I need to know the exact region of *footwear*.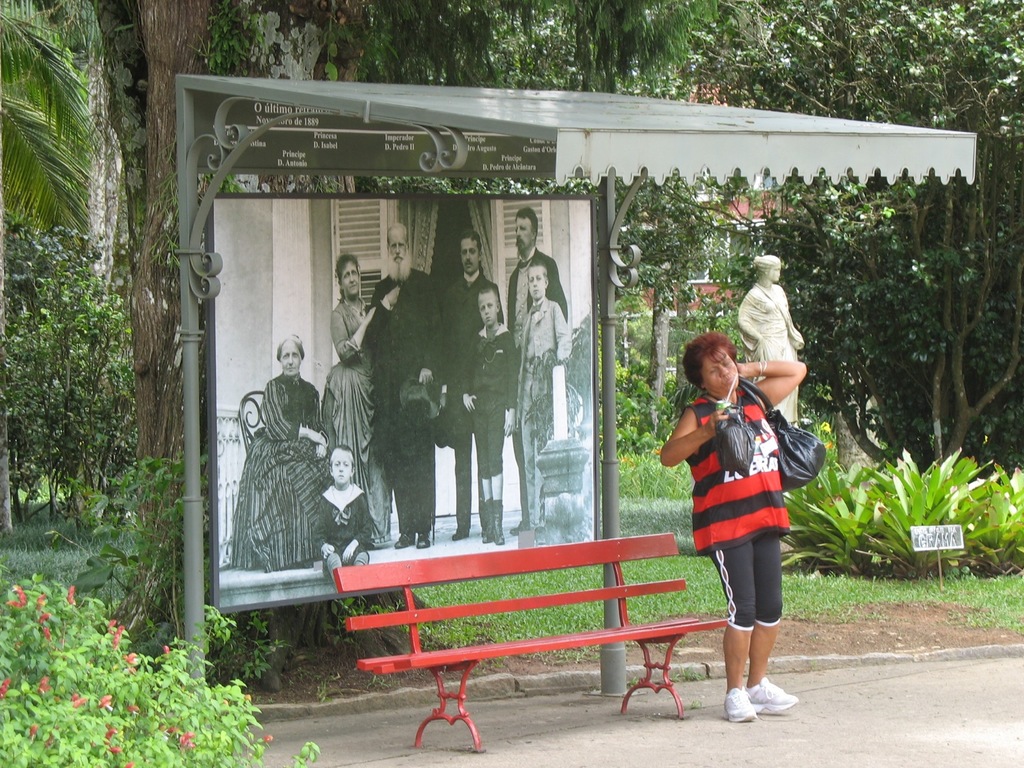
Region: bbox=[748, 678, 796, 709].
